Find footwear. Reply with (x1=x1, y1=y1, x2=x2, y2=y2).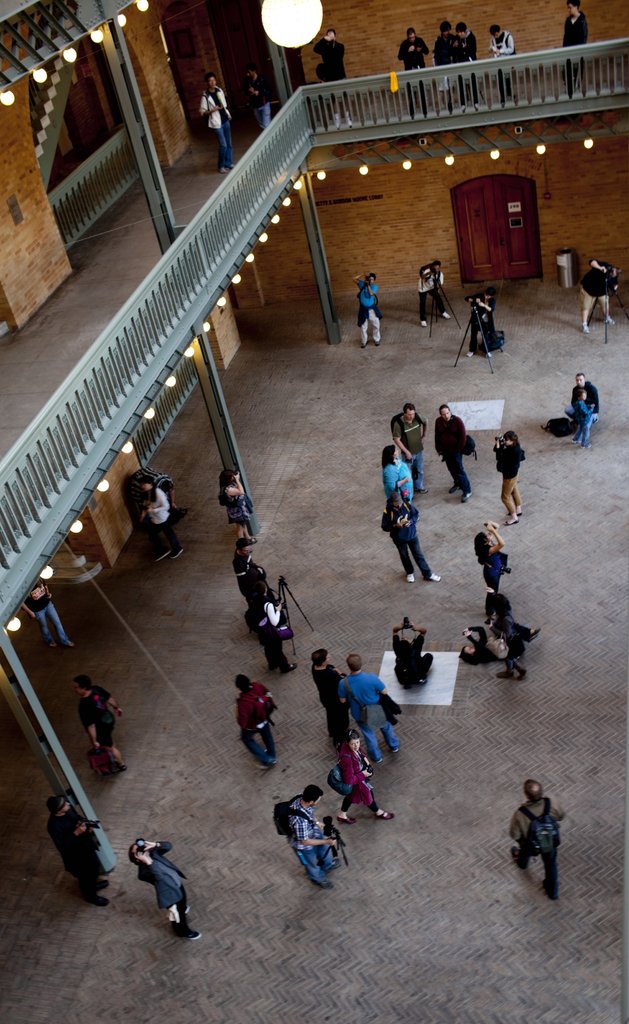
(x1=184, y1=905, x2=190, y2=913).
